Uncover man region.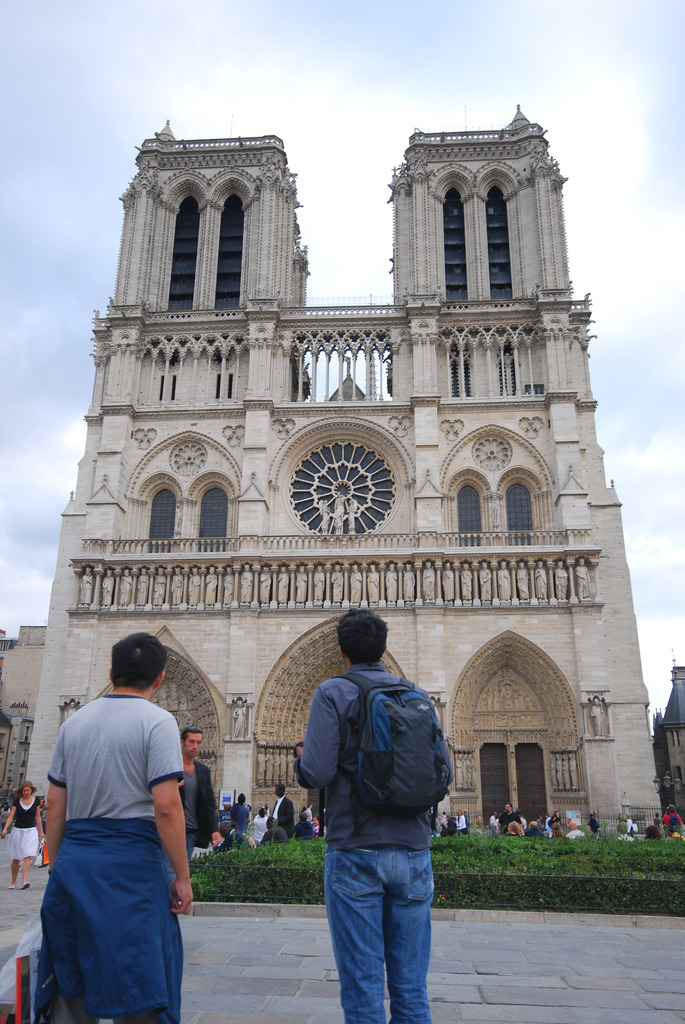
Uncovered: x1=288 y1=607 x2=457 y2=1023.
